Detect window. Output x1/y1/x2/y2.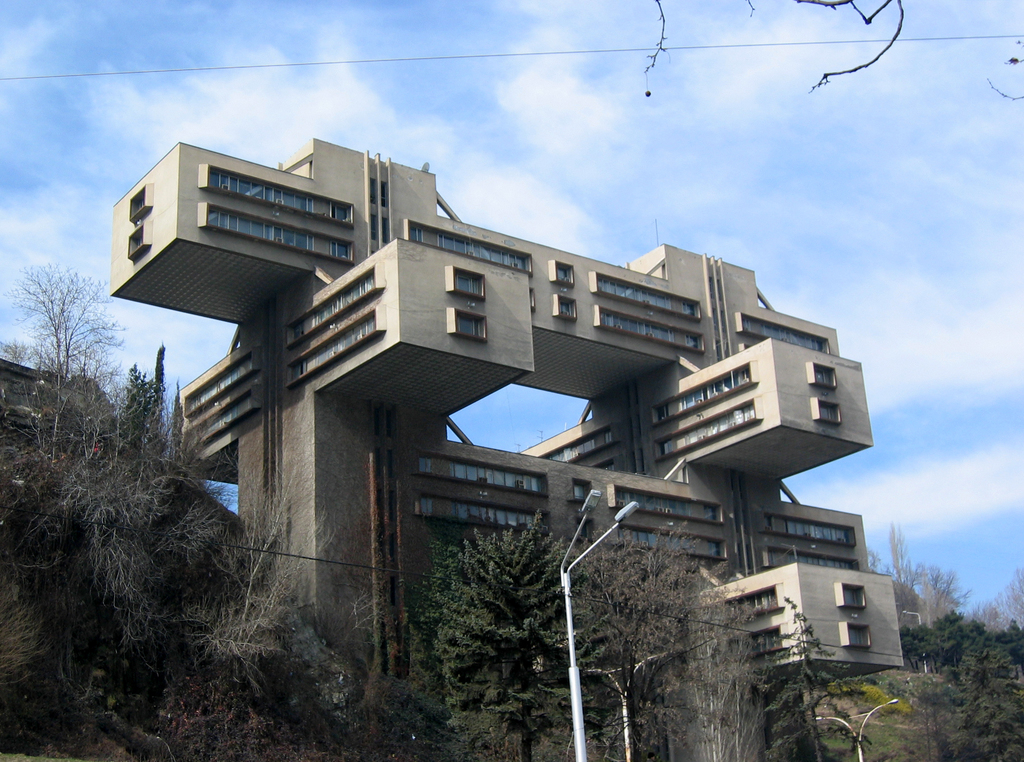
123/226/156/256.
